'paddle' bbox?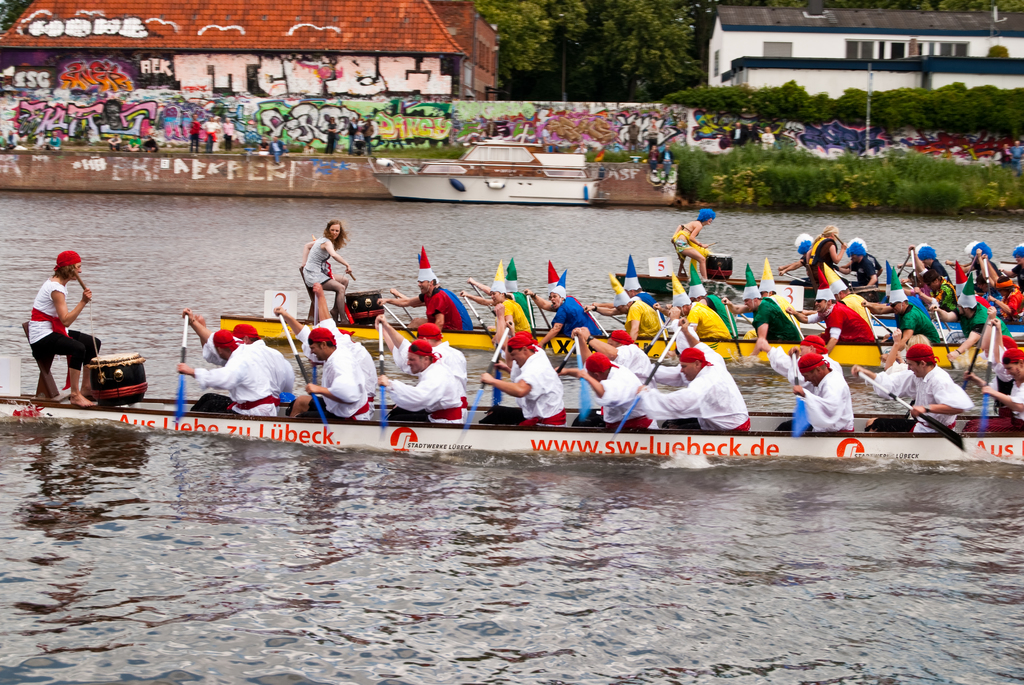
select_region(616, 299, 699, 443)
